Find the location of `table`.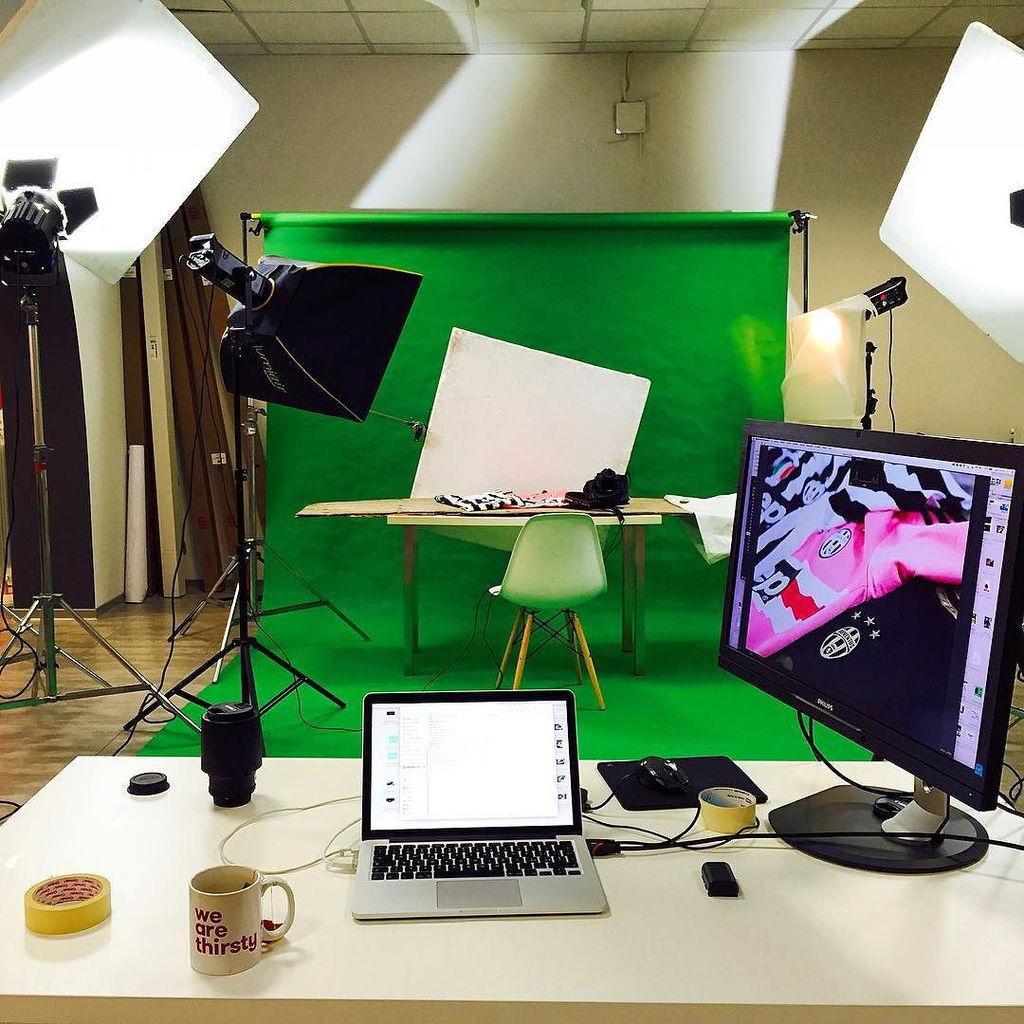
Location: box(297, 488, 689, 676).
